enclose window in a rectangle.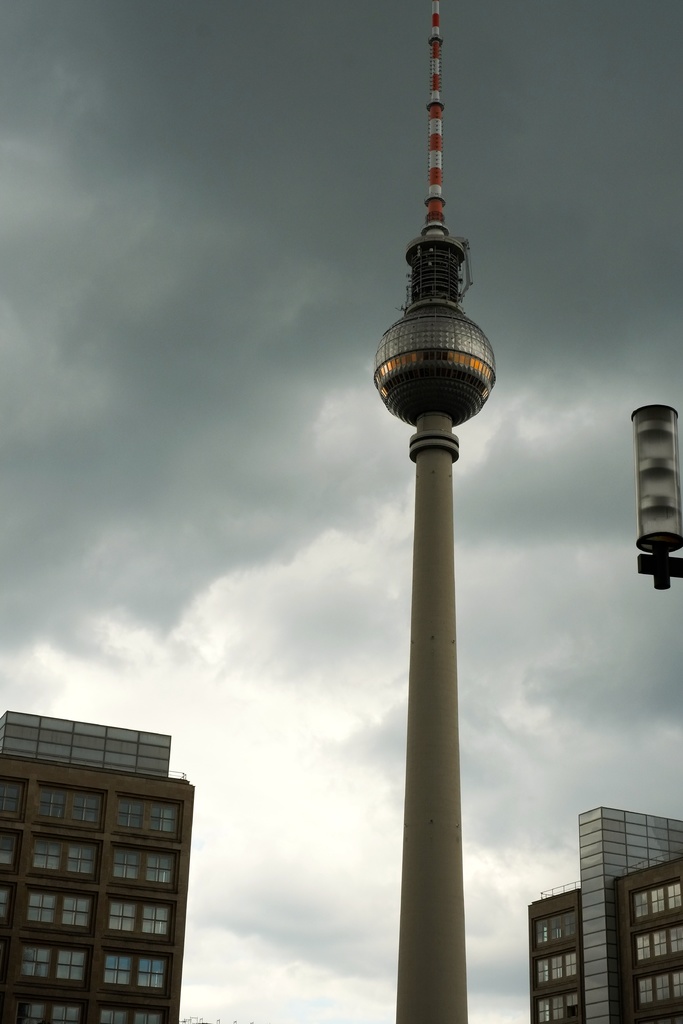
{"x1": 528, "y1": 988, "x2": 579, "y2": 1020}.
